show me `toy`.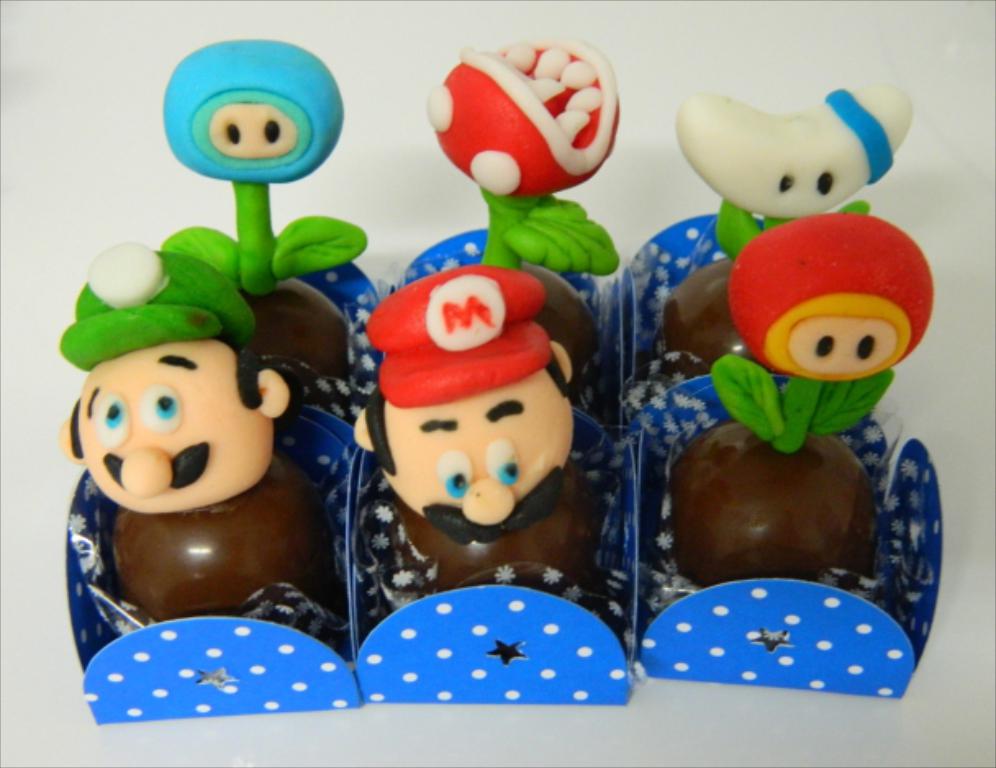
`toy` is here: l=424, t=34, r=622, b=267.
